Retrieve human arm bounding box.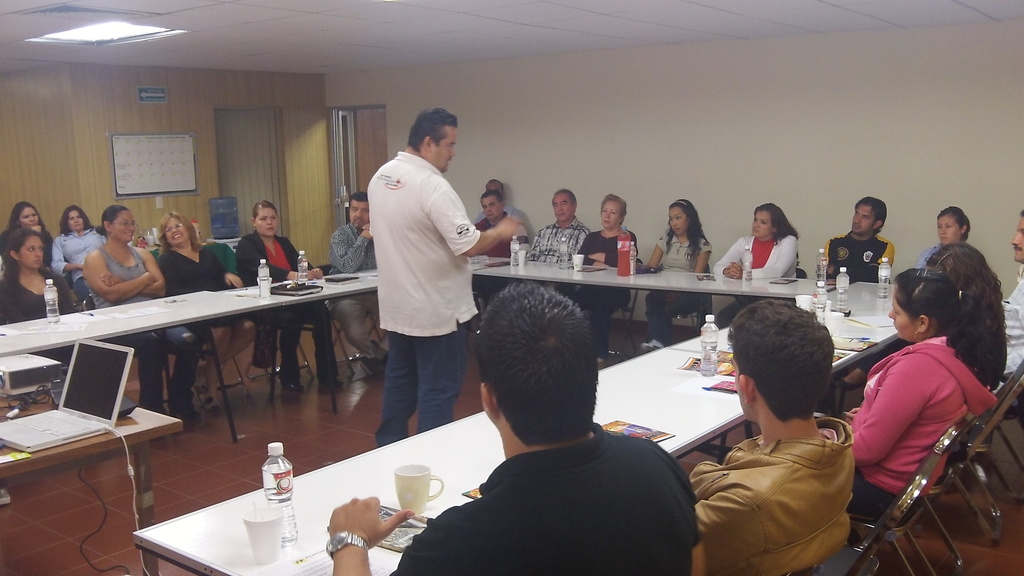
Bounding box: select_region(80, 232, 161, 303).
